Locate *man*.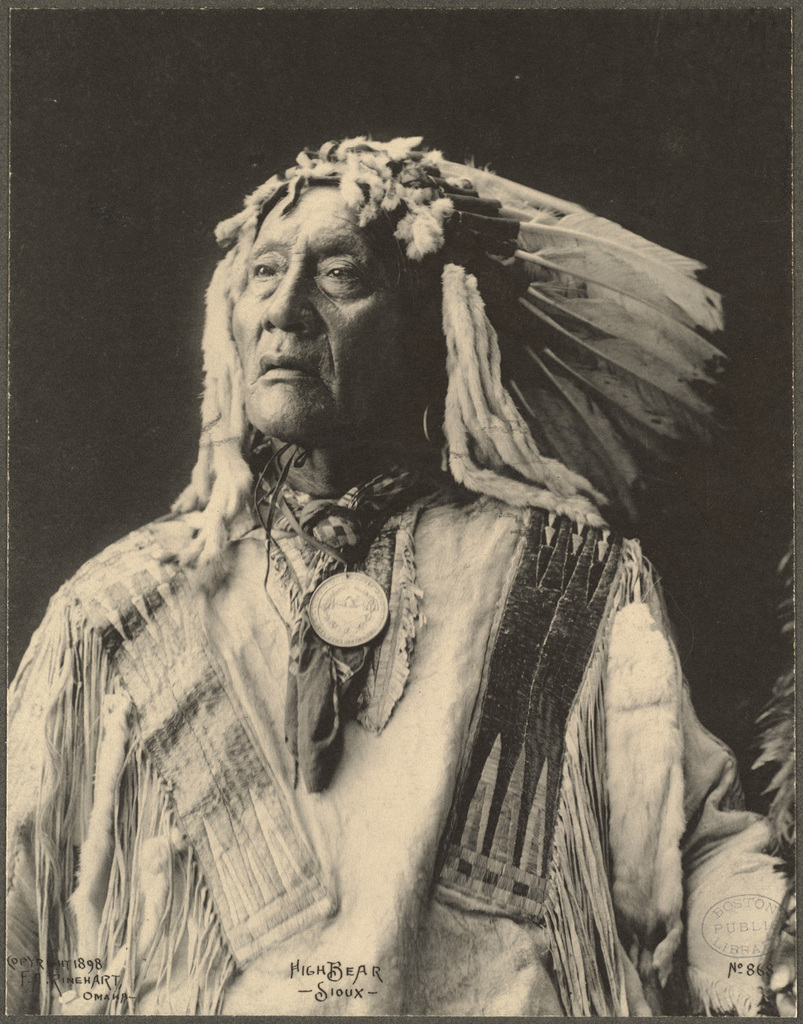
Bounding box: [53, 113, 780, 1023].
